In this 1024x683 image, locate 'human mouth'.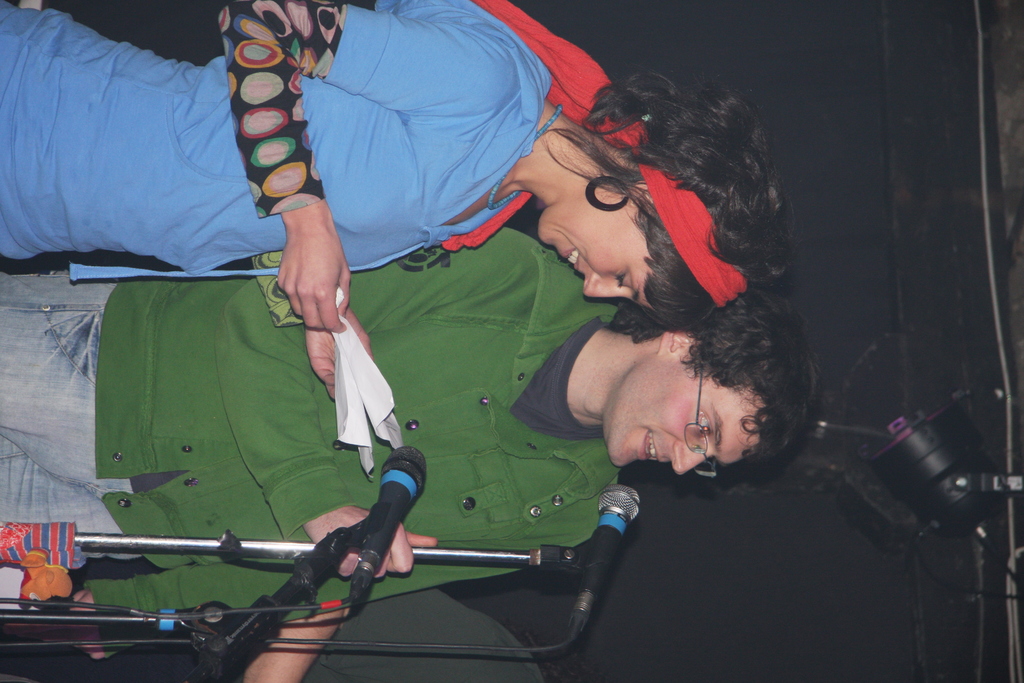
Bounding box: (635,428,664,463).
